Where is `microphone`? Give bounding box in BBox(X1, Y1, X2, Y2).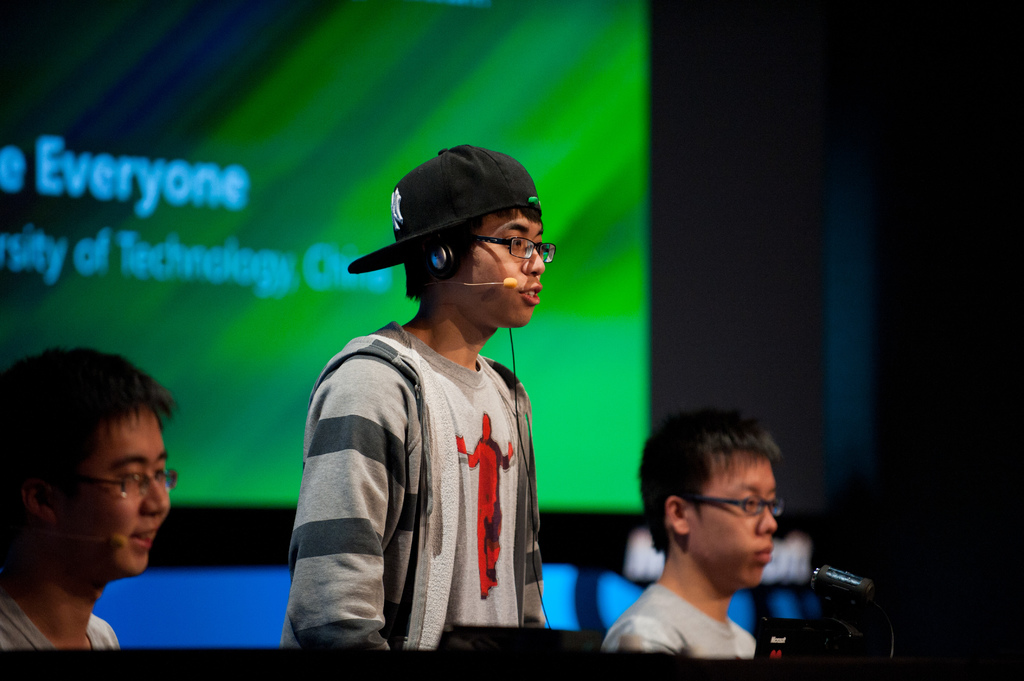
BBox(808, 561, 871, 620).
